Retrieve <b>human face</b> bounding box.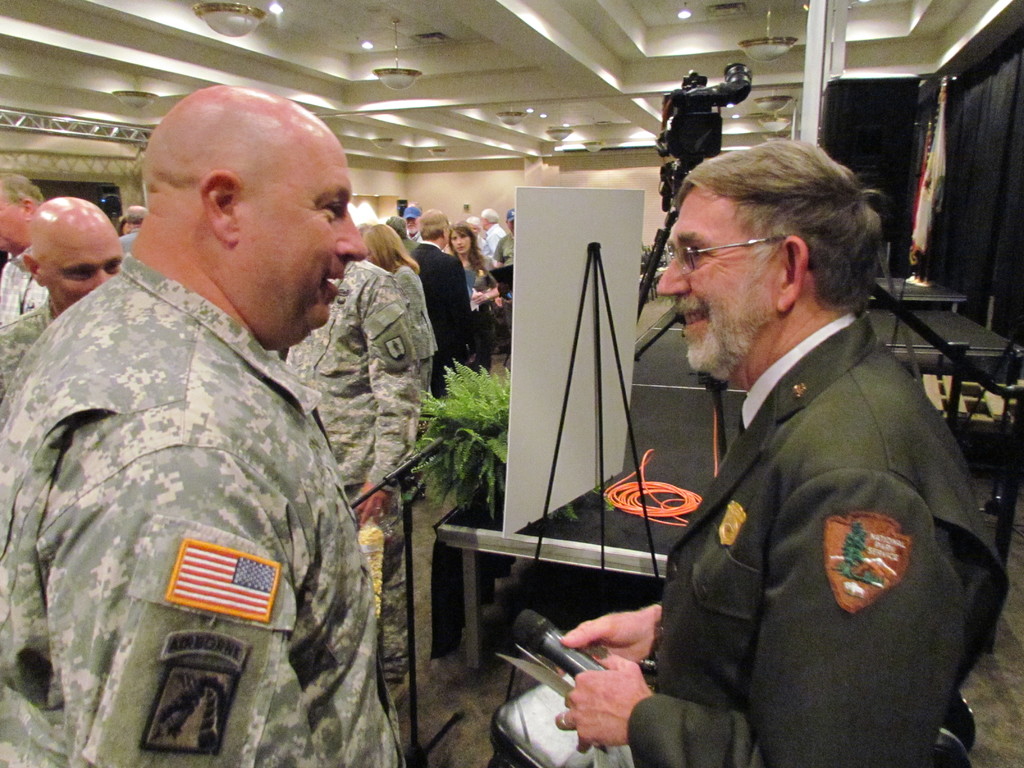
Bounding box: {"x1": 44, "y1": 227, "x2": 122, "y2": 309}.
